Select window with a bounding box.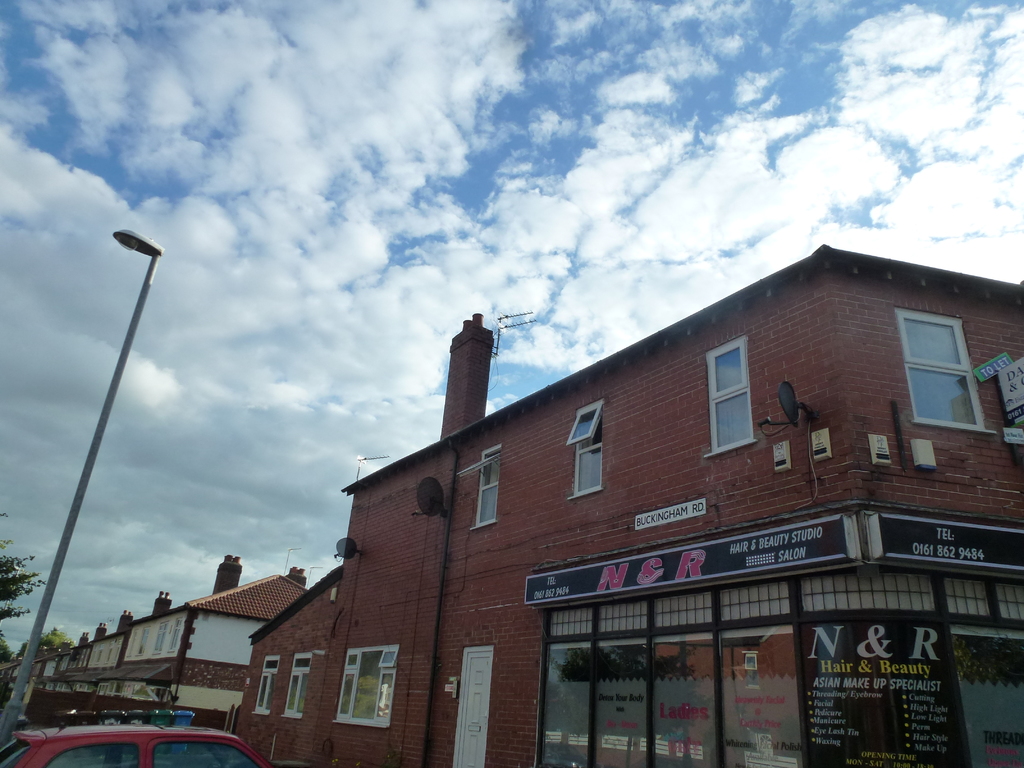
crop(703, 333, 752, 461).
